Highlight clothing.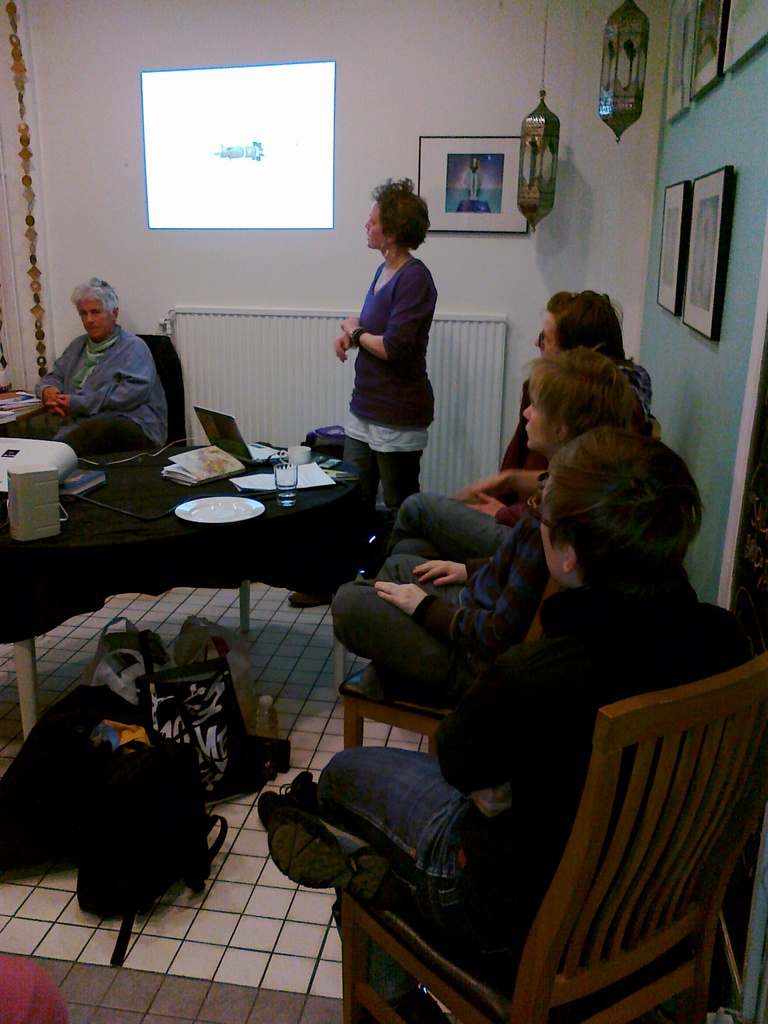
Highlighted region: [left=14, top=317, right=175, bottom=465].
